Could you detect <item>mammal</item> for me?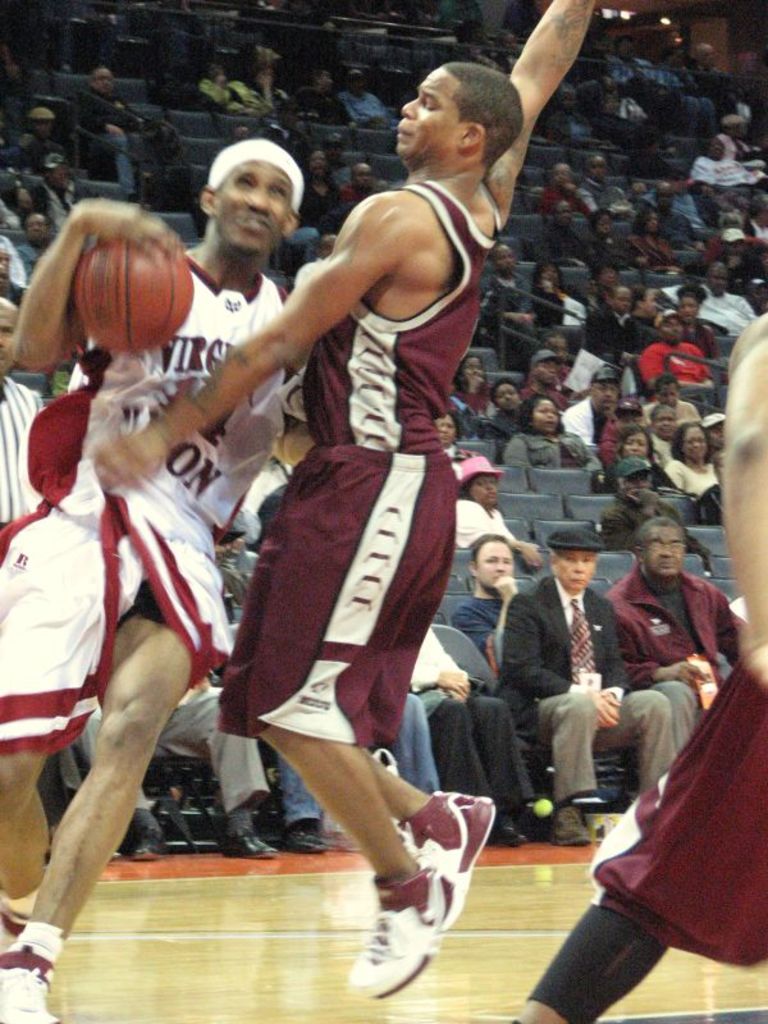
Detection result: select_region(502, 0, 539, 37).
